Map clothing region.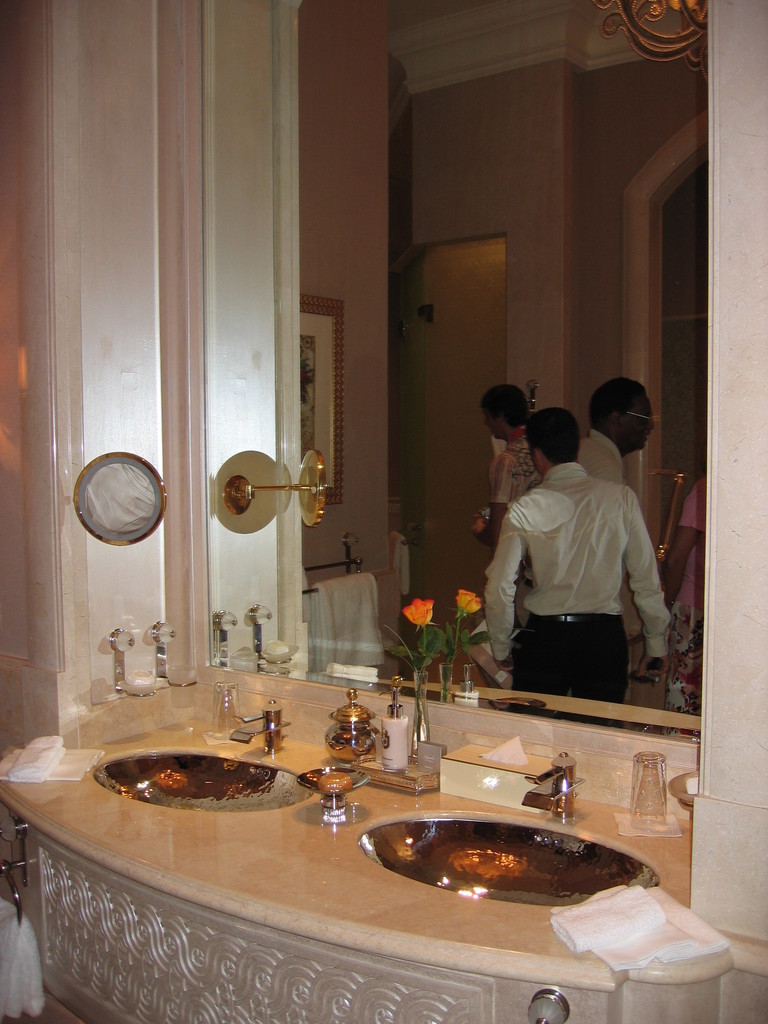
Mapped to box(577, 438, 619, 490).
